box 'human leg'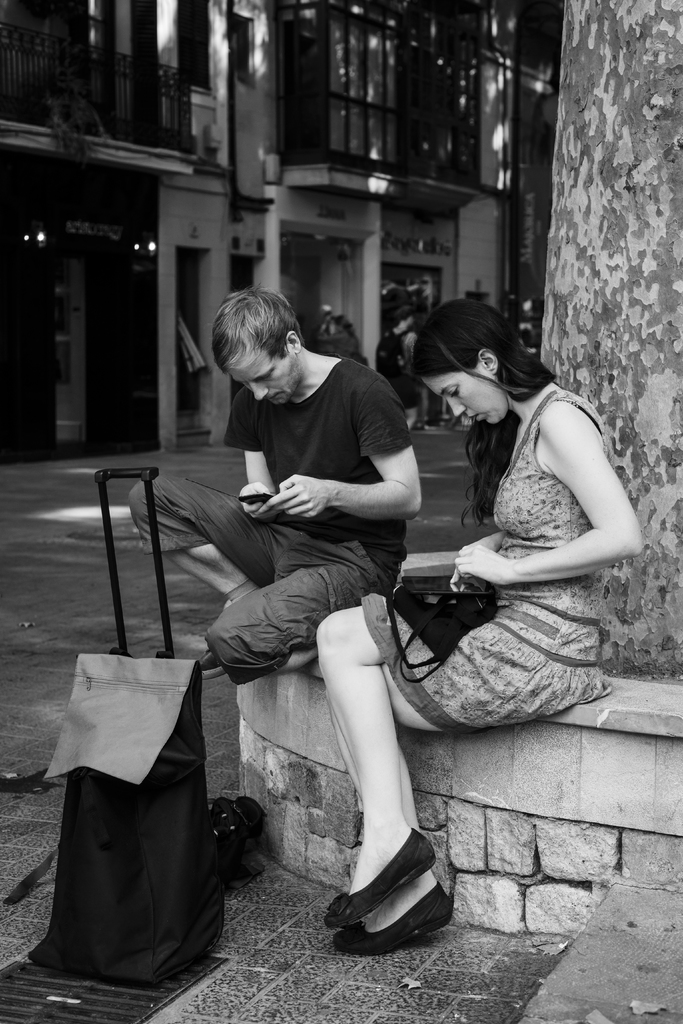
(left=202, top=560, right=351, bottom=686)
